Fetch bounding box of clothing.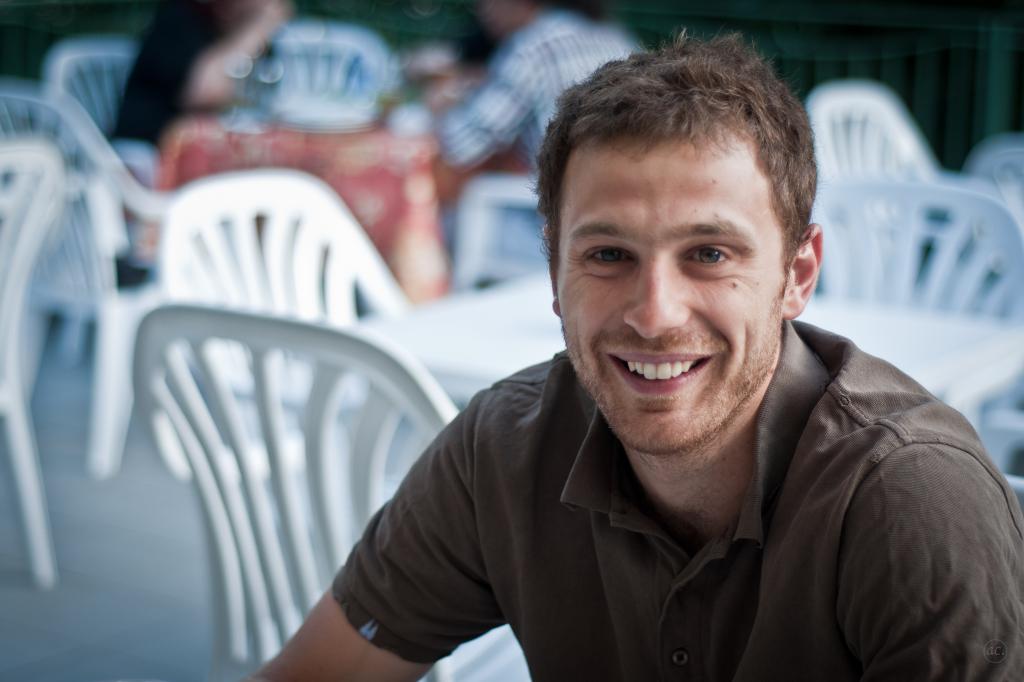
Bbox: 115/0/268/185.
